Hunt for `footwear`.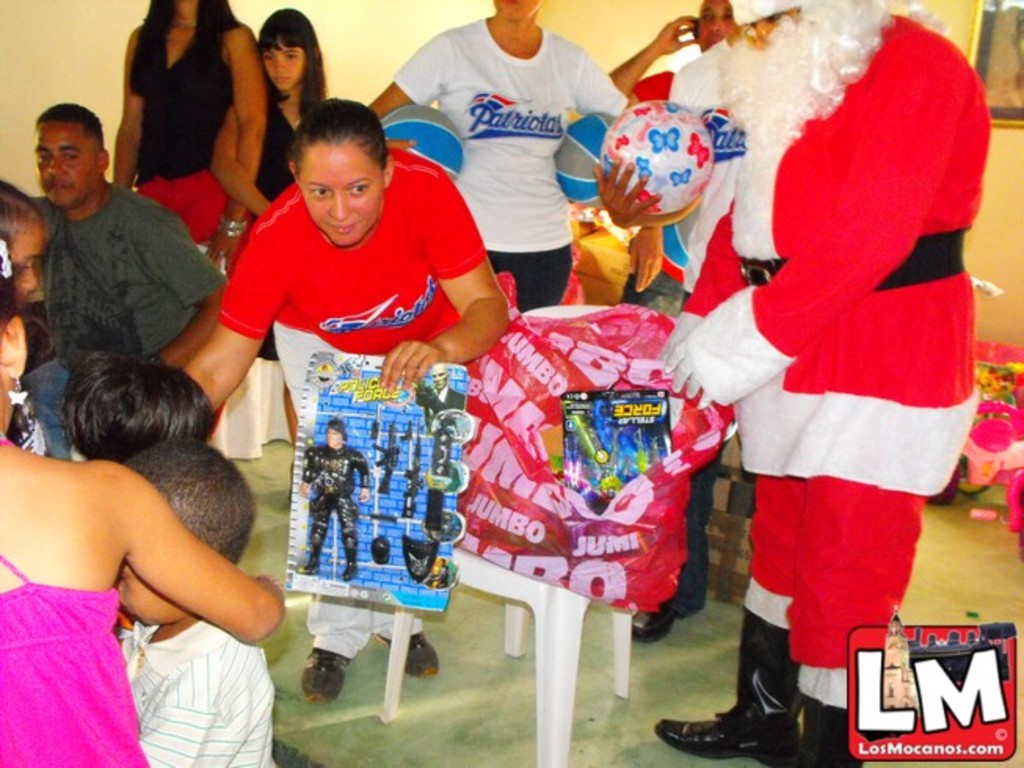
Hunted down at [x1=300, y1=644, x2=351, y2=702].
